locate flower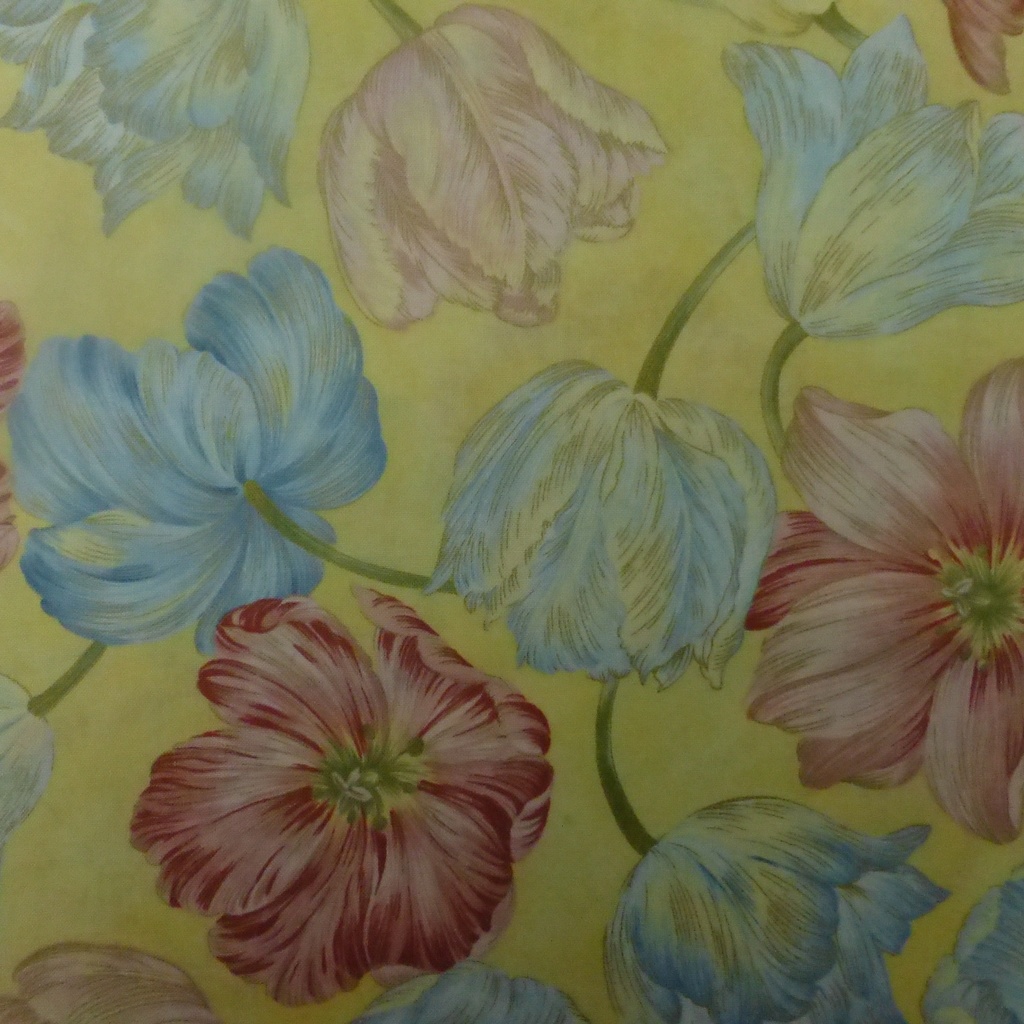
136, 595, 574, 1003
